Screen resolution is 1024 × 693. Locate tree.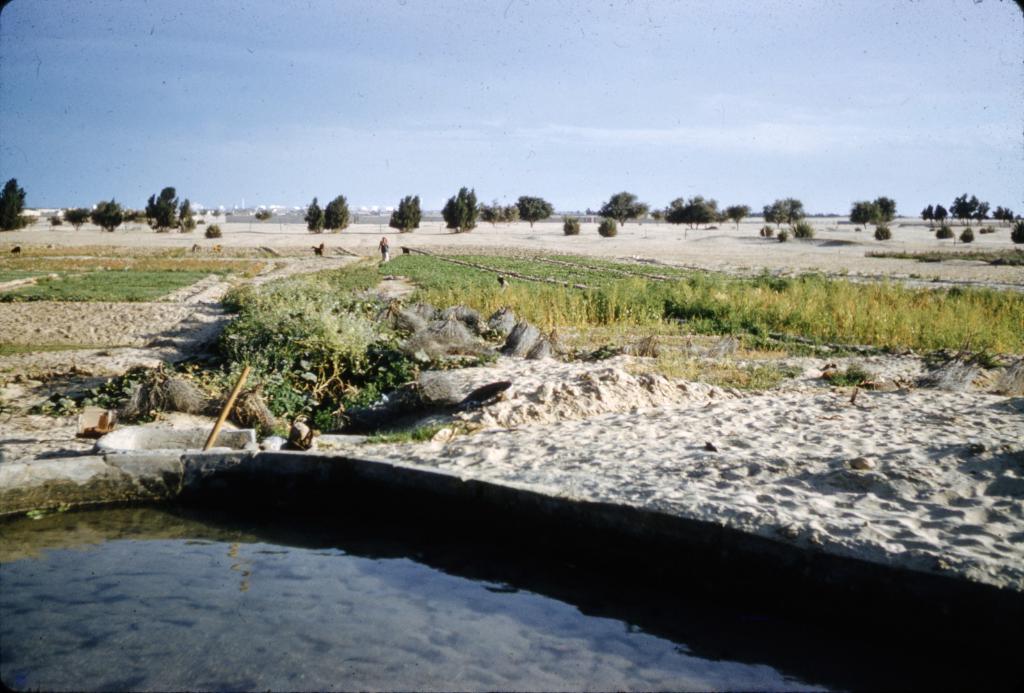
(x1=596, y1=219, x2=617, y2=237).
